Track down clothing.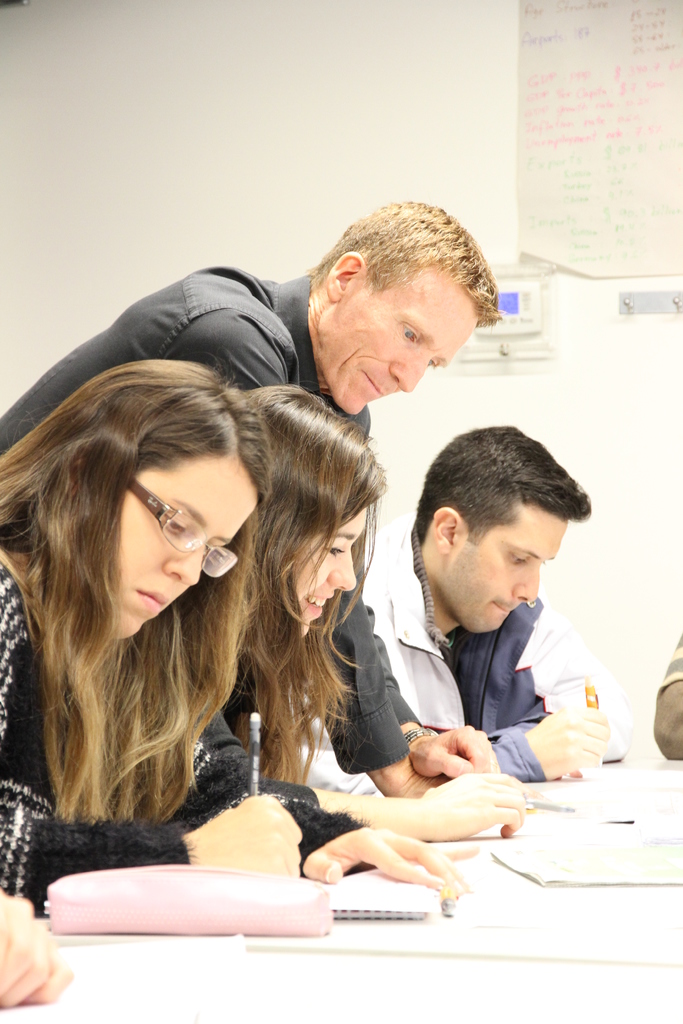
Tracked to [left=0, top=538, right=372, bottom=892].
